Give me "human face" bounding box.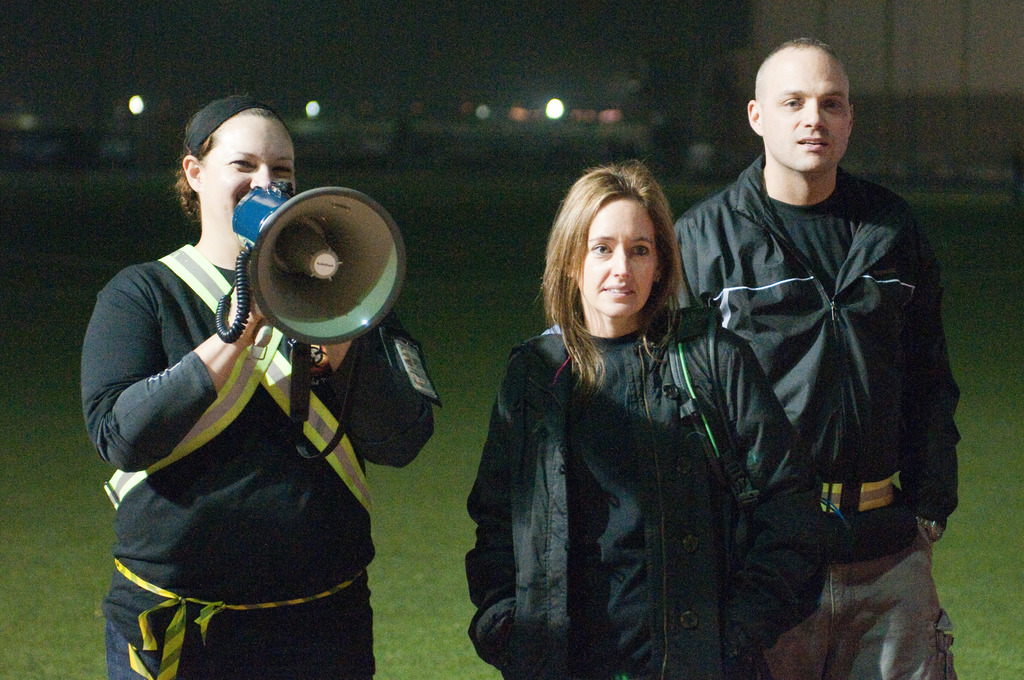
(x1=576, y1=198, x2=657, y2=315).
